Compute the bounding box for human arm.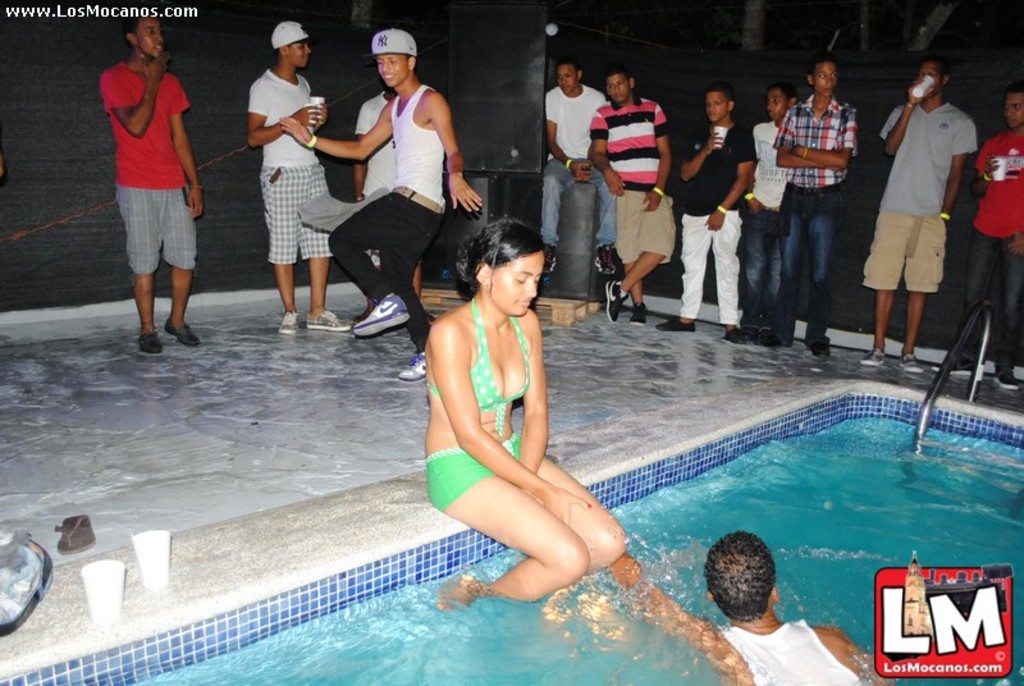
<bbox>308, 95, 394, 174</bbox>.
